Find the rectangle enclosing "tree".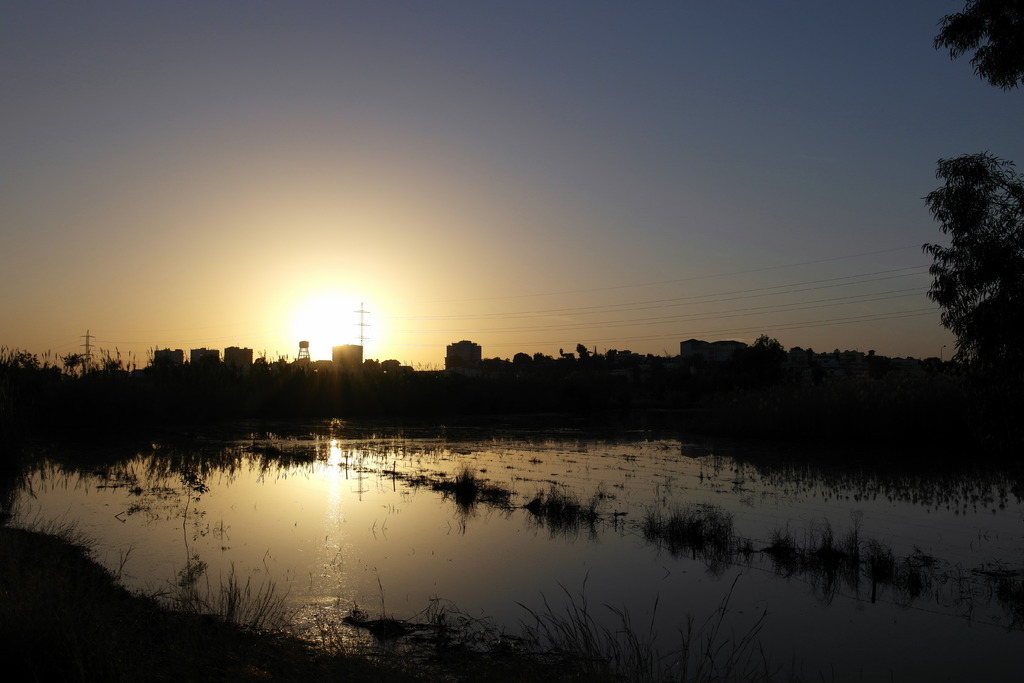
{"left": 890, "top": 96, "right": 1012, "bottom": 429}.
